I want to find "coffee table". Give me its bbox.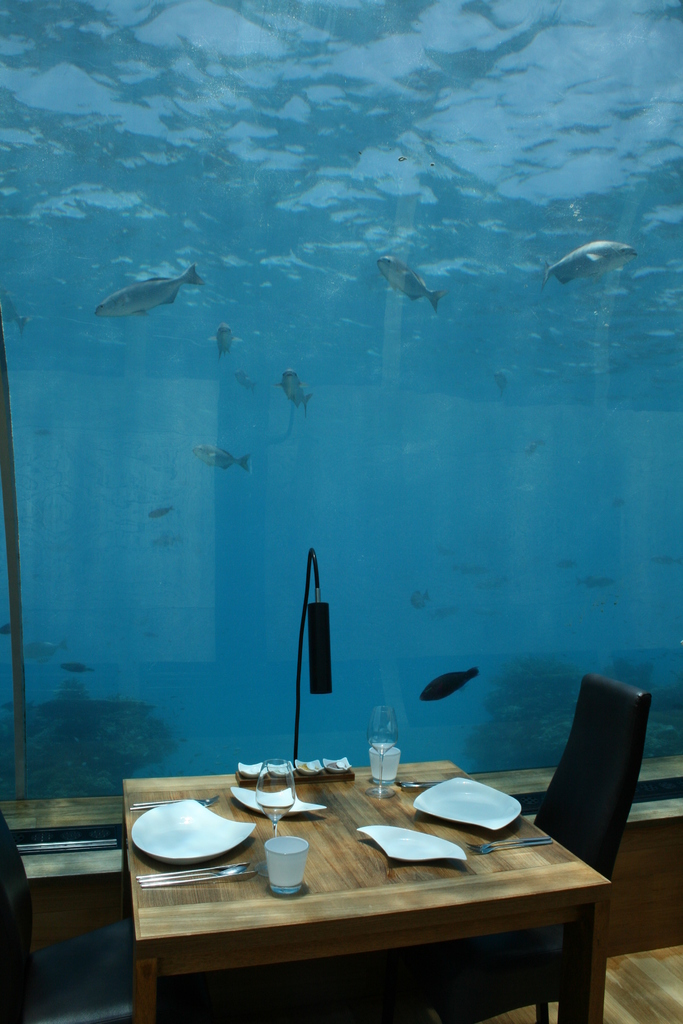
(103,713,625,1023).
